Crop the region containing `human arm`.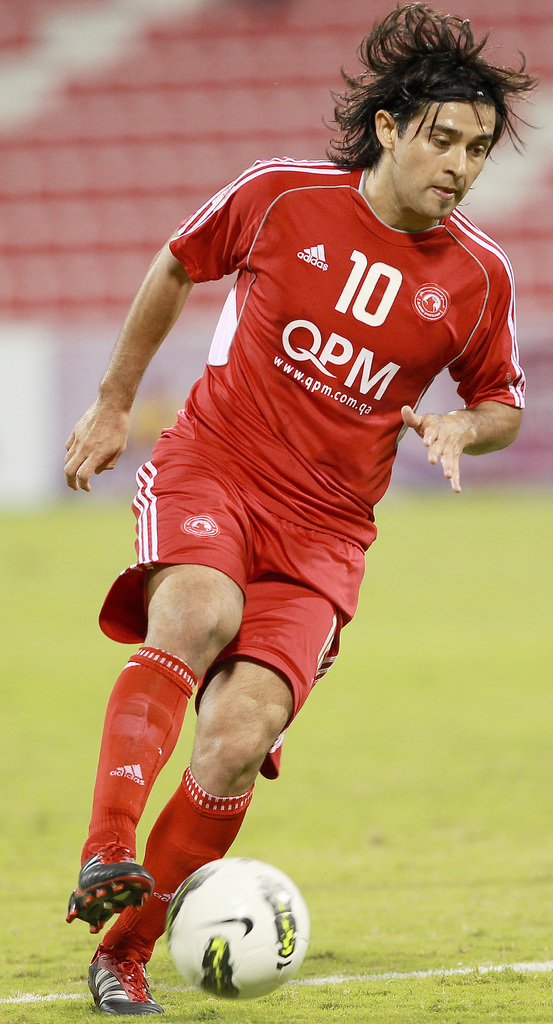
Crop region: region(44, 197, 255, 529).
